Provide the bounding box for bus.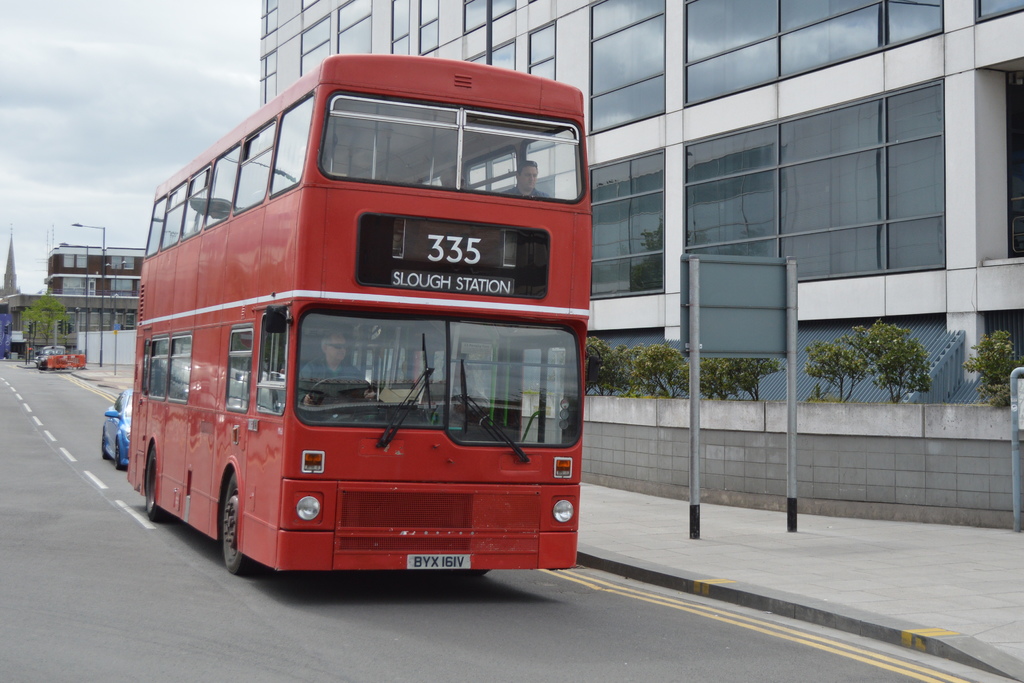
124/52/594/573.
